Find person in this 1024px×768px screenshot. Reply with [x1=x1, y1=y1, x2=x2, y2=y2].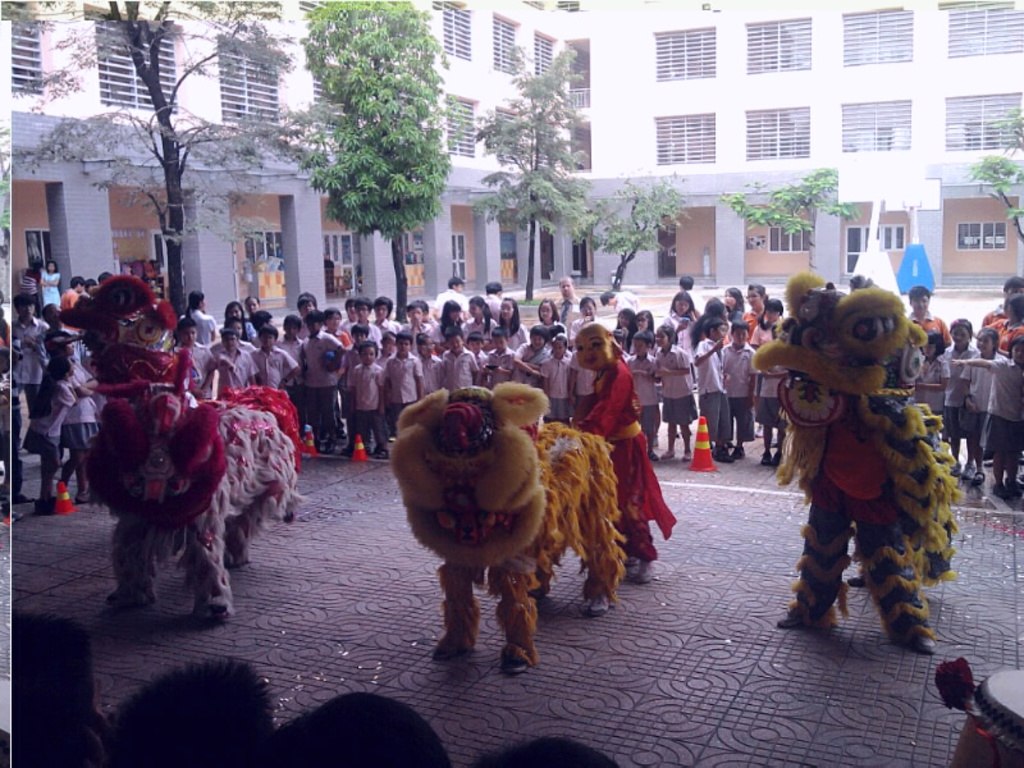
[x1=252, y1=325, x2=300, y2=402].
